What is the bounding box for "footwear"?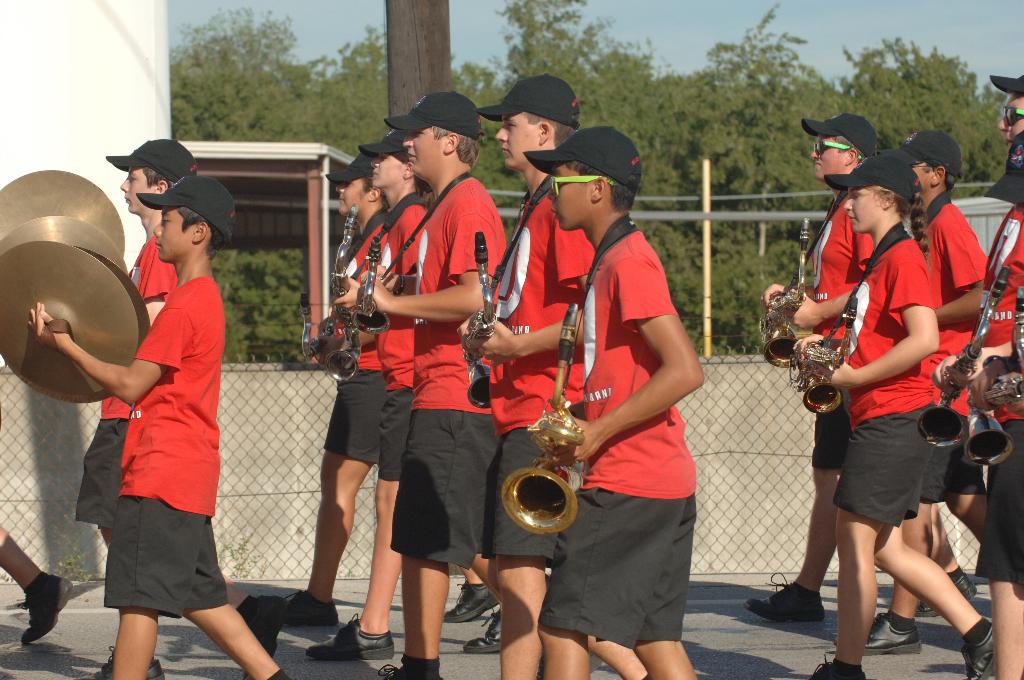
(x1=381, y1=660, x2=446, y2=679).
